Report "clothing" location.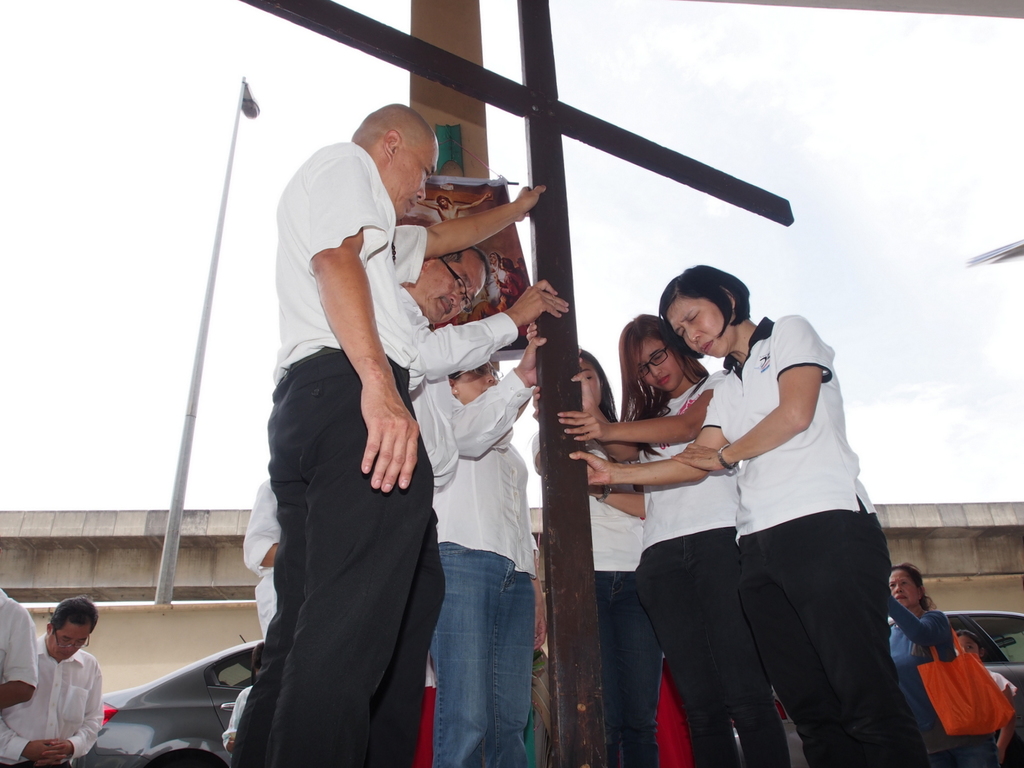
Report: x1=627 y1=368 x2=808 y2=765.
